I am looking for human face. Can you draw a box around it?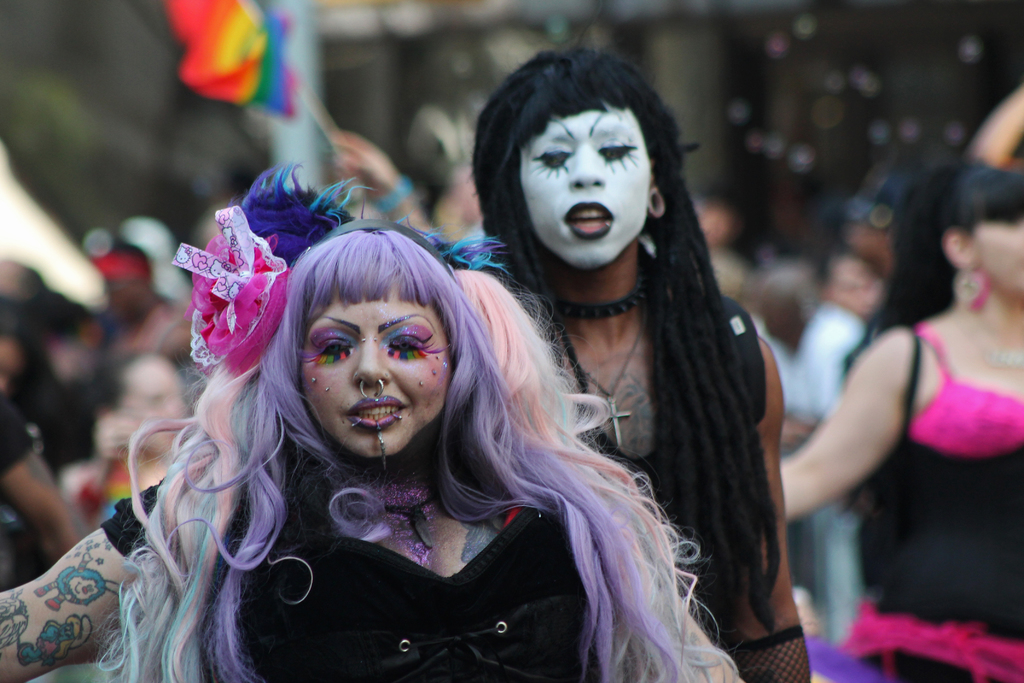
Sure, the bounding box is x1=519 y1=102 x2=653 y2=267.
